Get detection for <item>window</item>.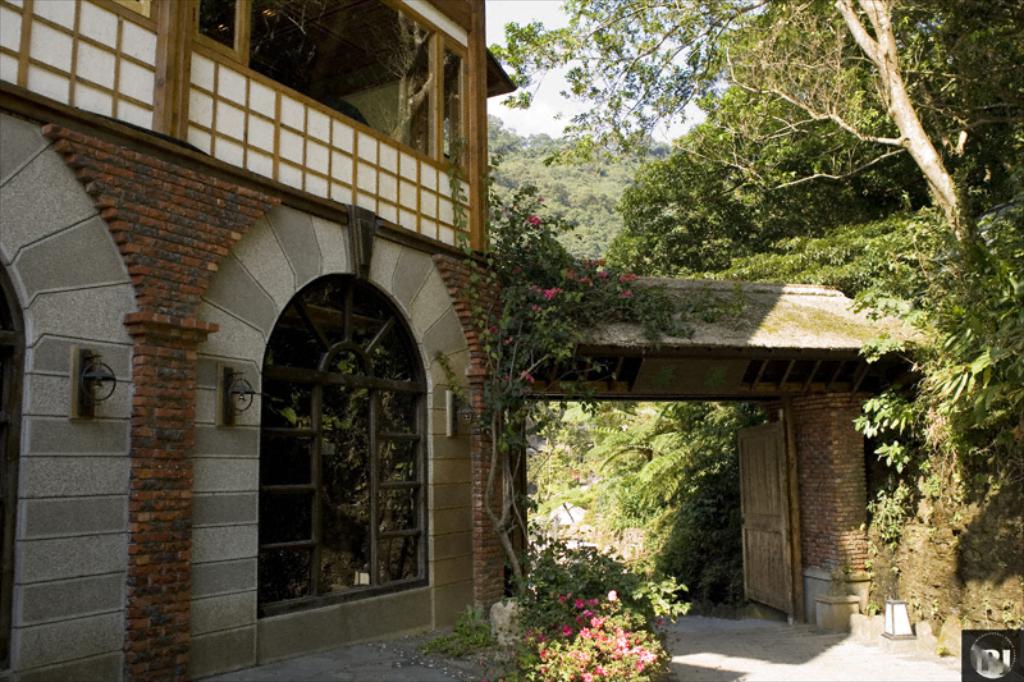
Detection: left=187, top=0, right=474, bottom=175.
